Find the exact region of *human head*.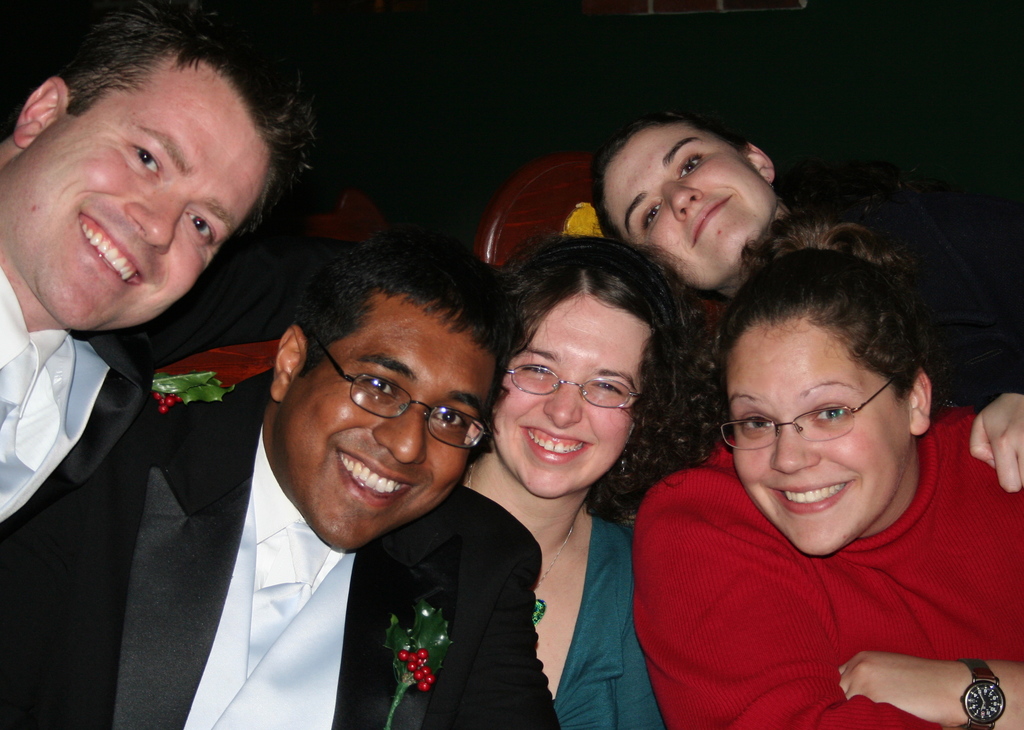
Exact region: bbox=[496, 232, 716, 499].
